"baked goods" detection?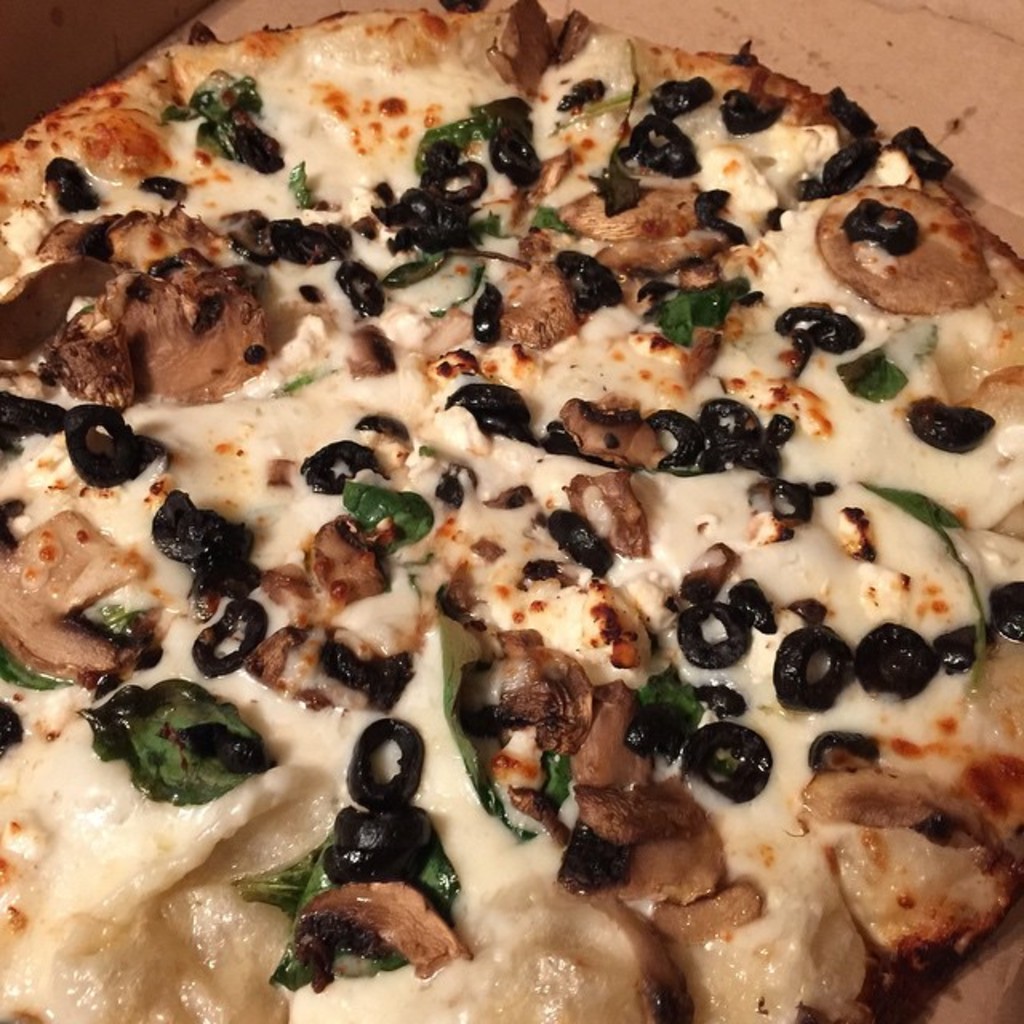
BBox(0, 2, 1022, 1022)
